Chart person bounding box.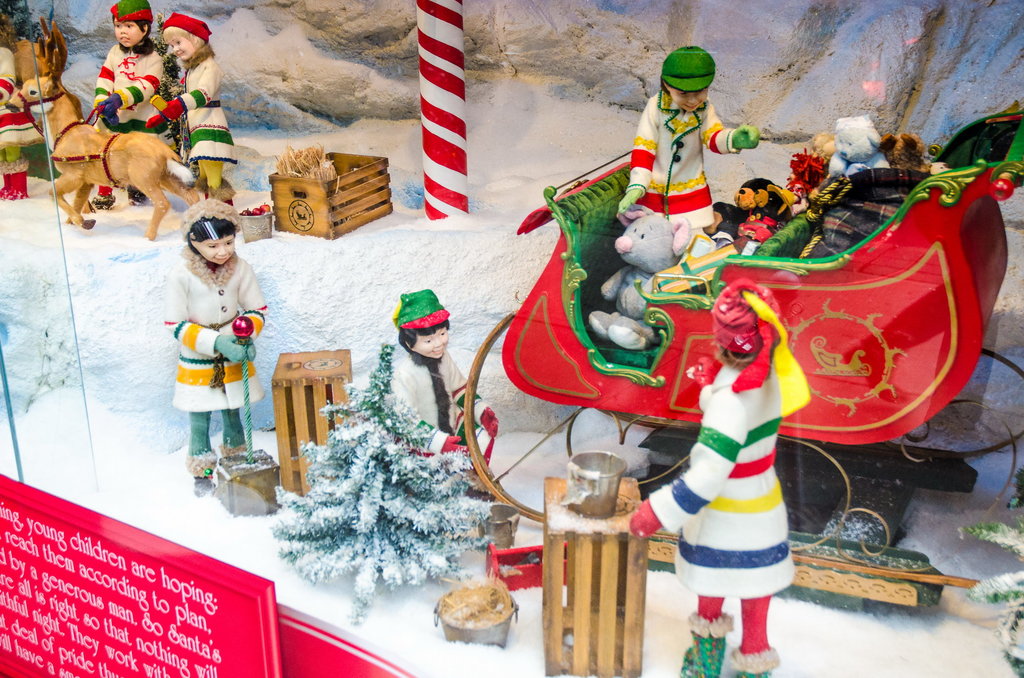
Charted: detection(618, 47, 755, 260).
